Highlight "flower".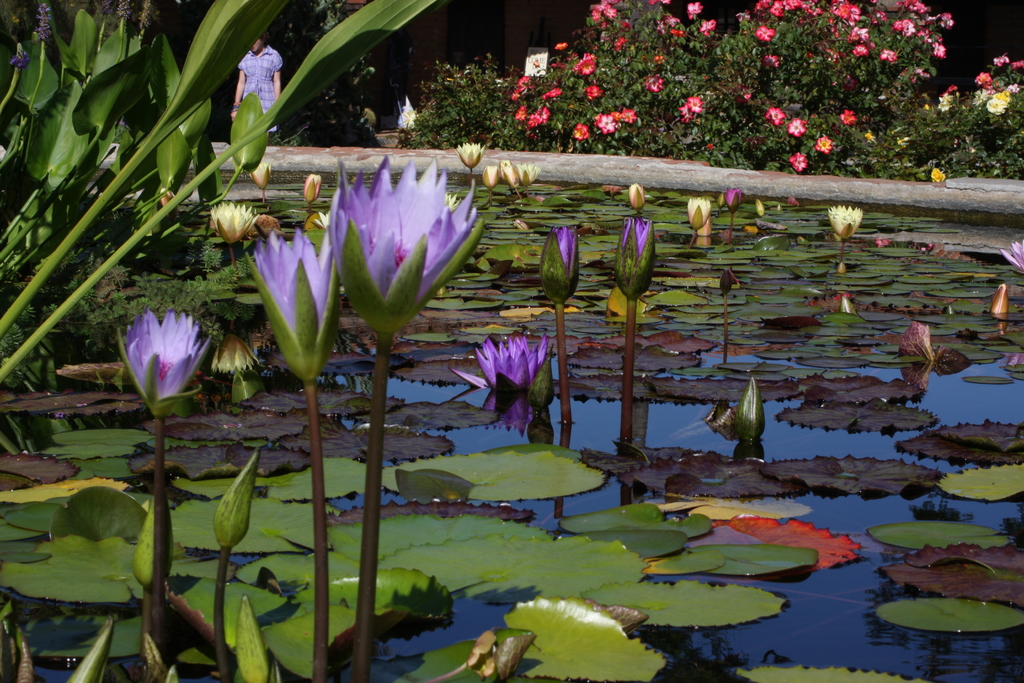
Highlighted region: <bbox>8, 42, 32, 73</bbox>.
